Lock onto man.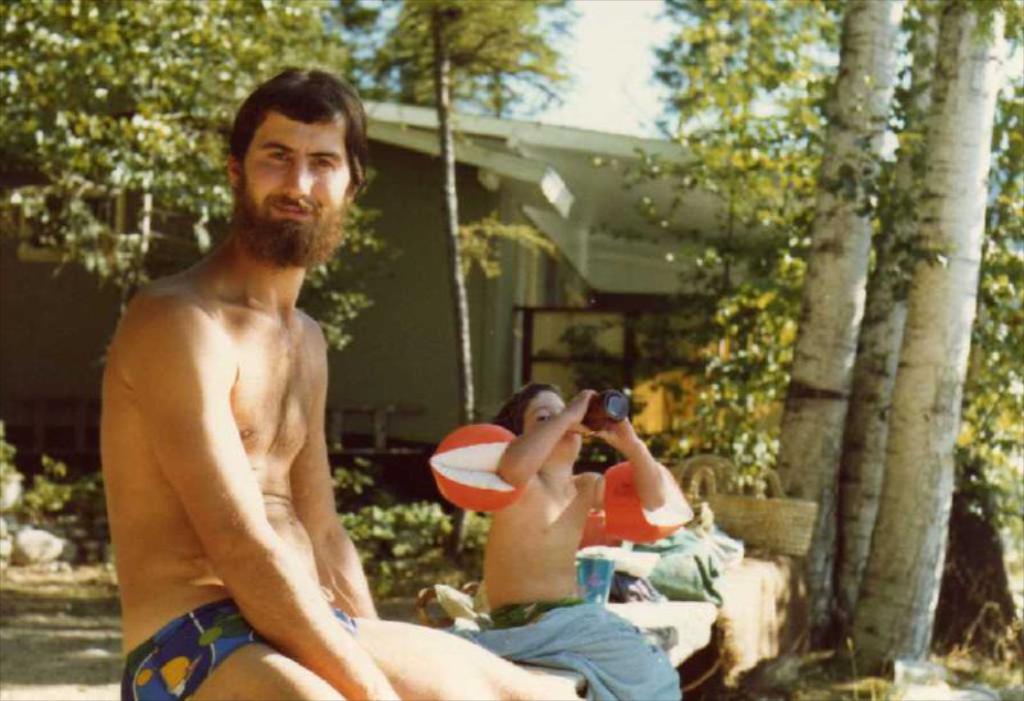
Locked: box=[93, 65, 430, 692].
